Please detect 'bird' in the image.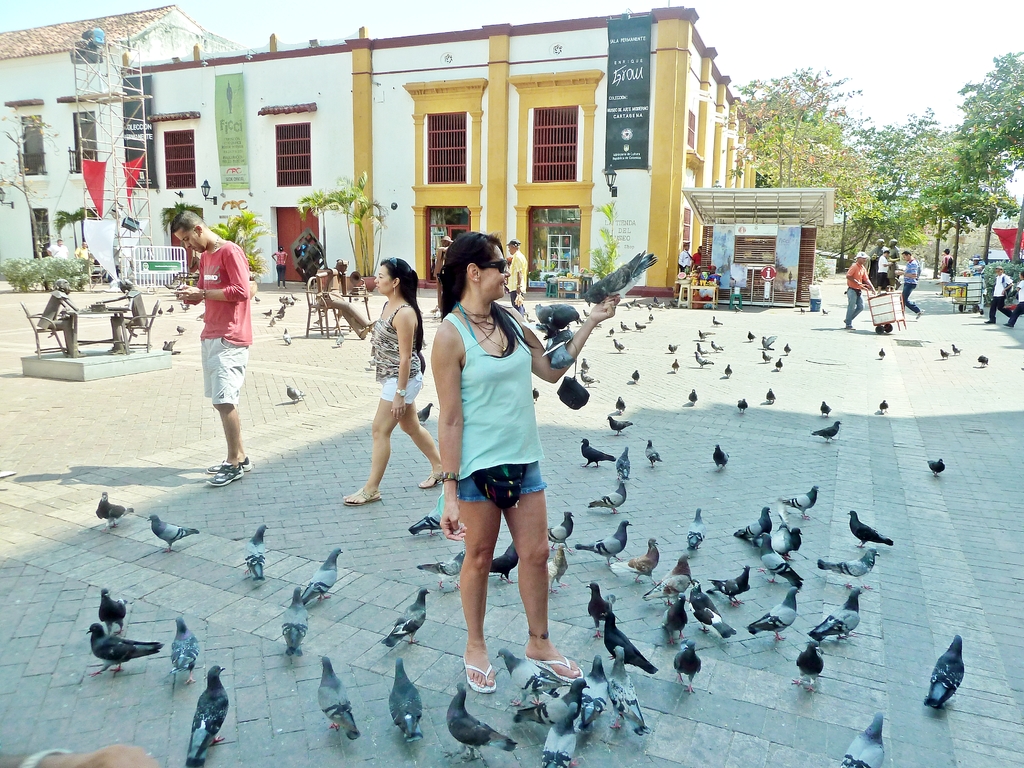
[582,438,621,473].
